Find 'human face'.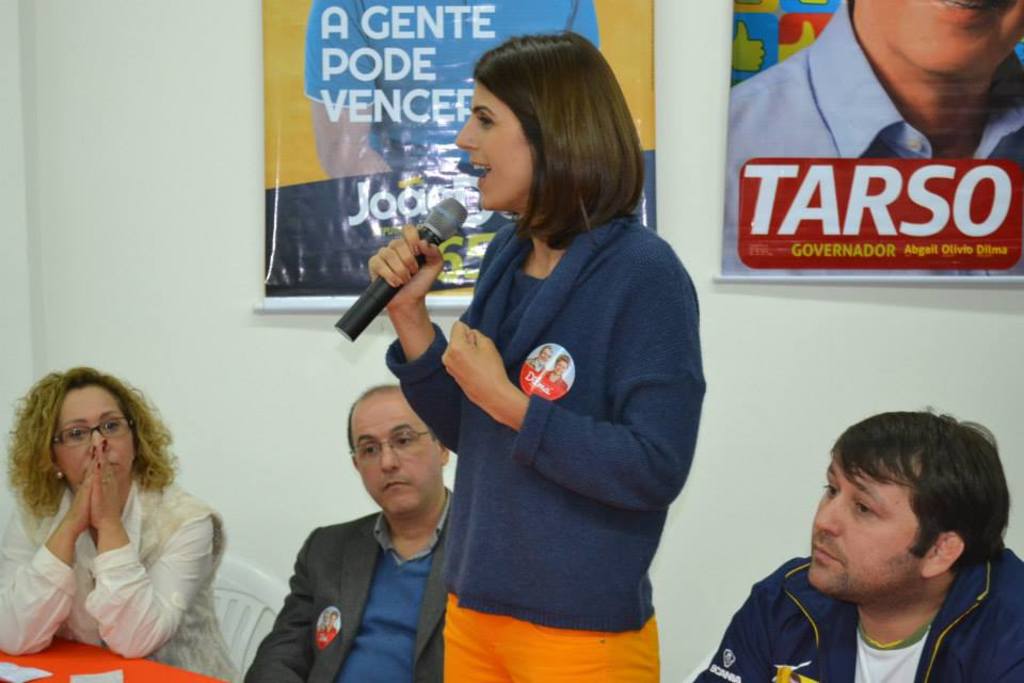
{"left": 812, "top": 457, "right": 914, "bottom": 601}.
